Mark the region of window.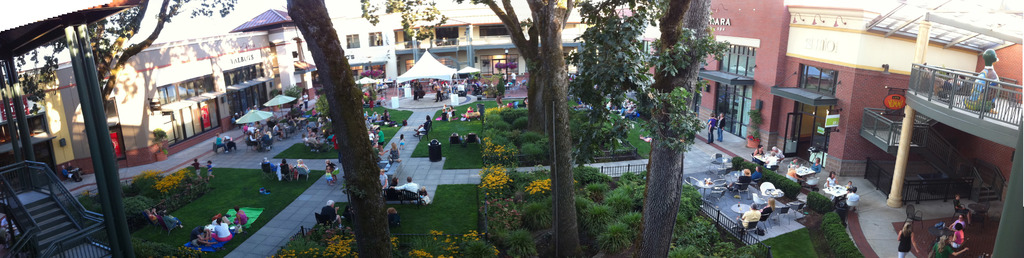
Region: box(0, 122, 19, 148).
